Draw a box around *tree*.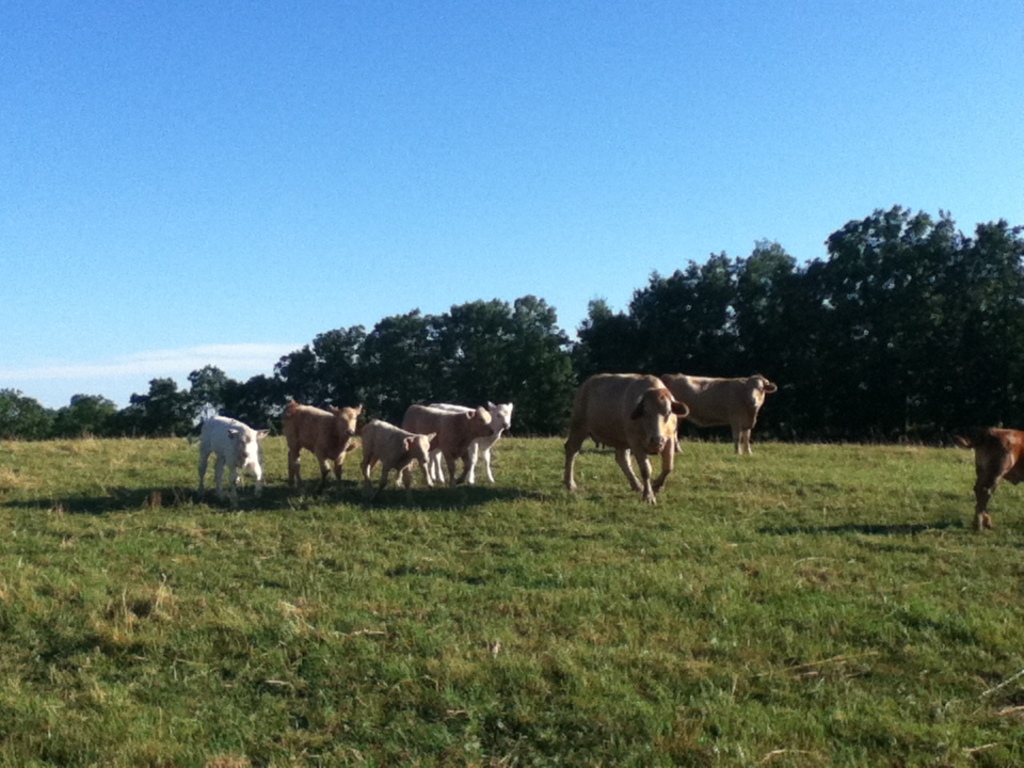
locate(445, 279, 589, 442).
